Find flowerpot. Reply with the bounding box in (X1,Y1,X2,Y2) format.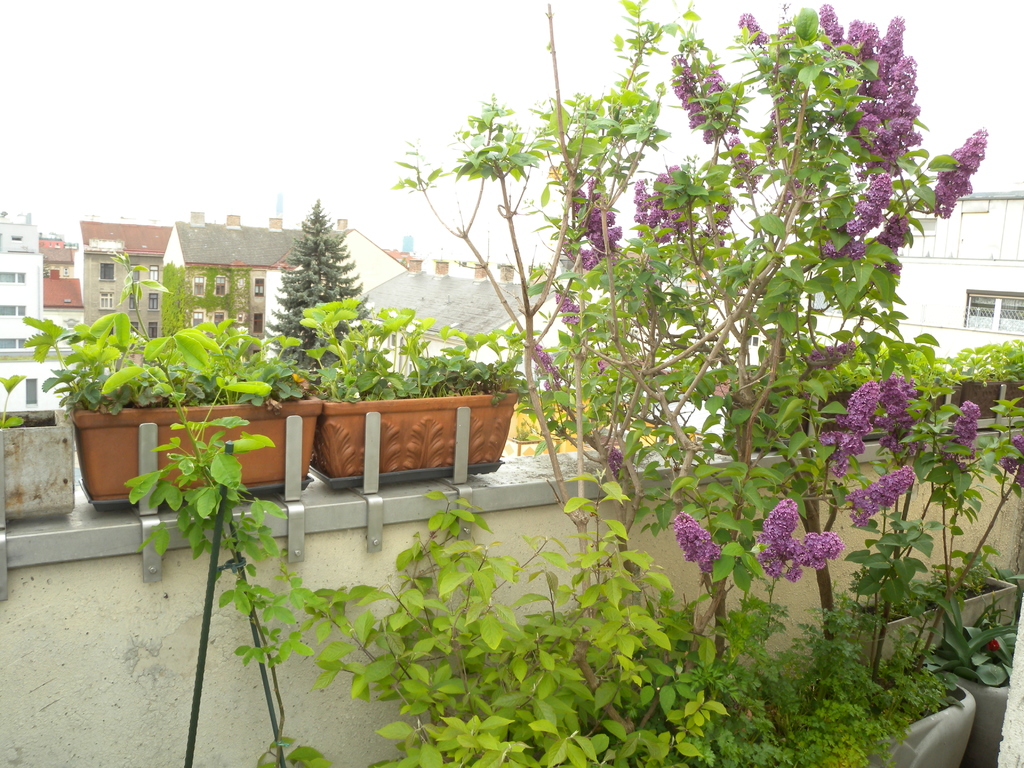
(0,404,75,518).
